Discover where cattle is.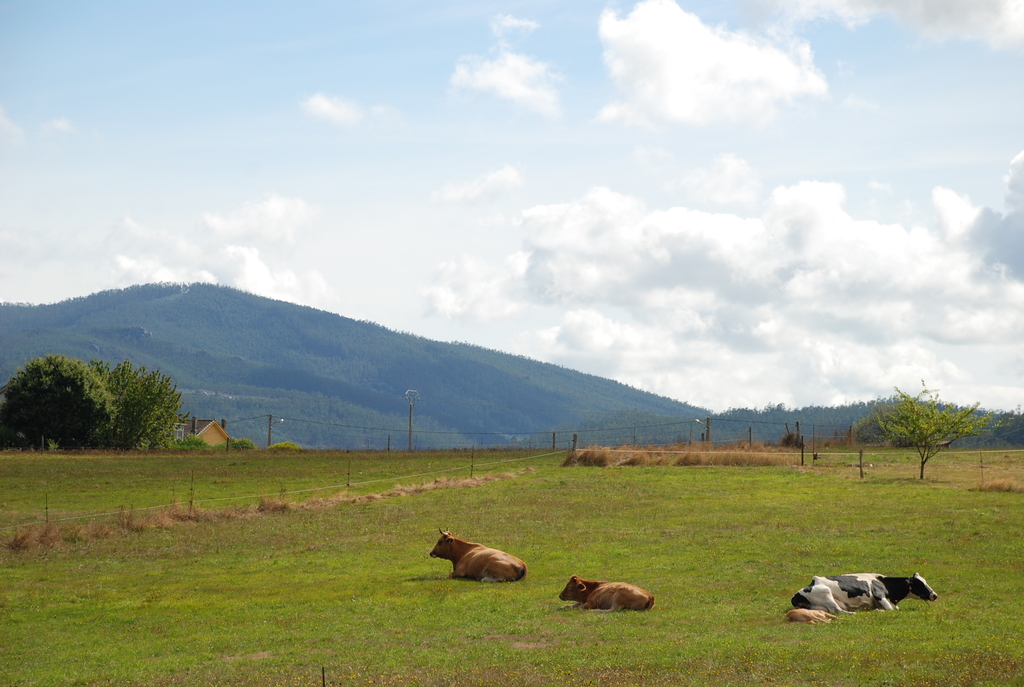
Discovered at detection(560, 575, 653, 609).
